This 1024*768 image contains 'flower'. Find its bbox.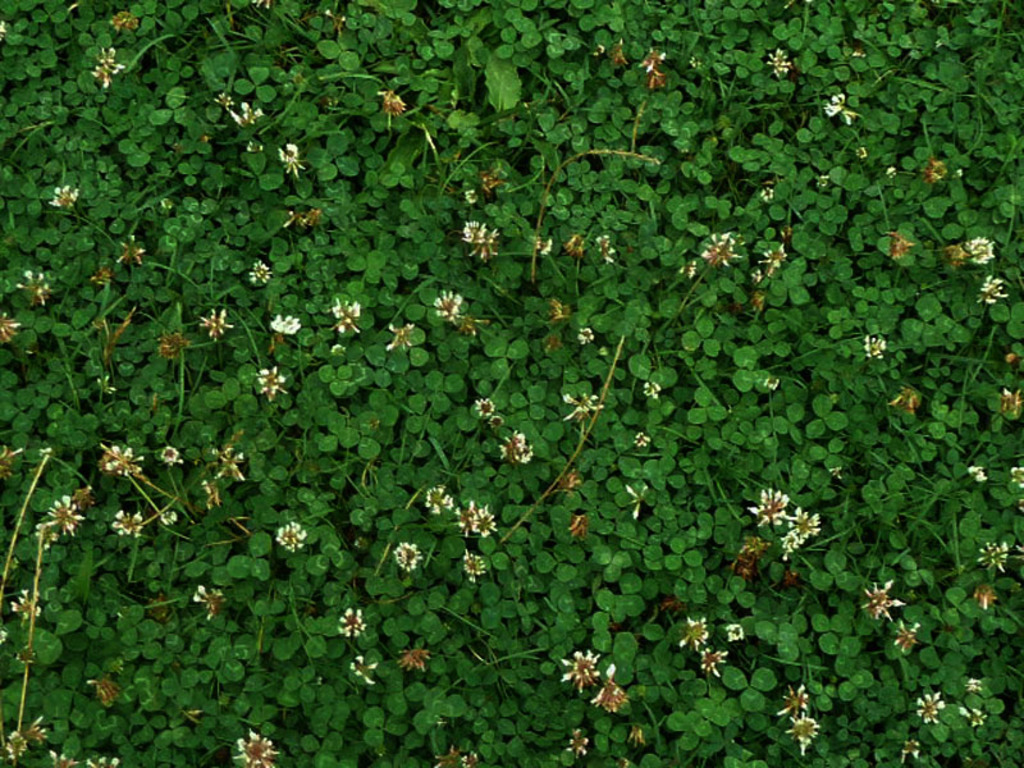
{"left": 557, "top": 392, "right": 605, "bottom": 426}.
